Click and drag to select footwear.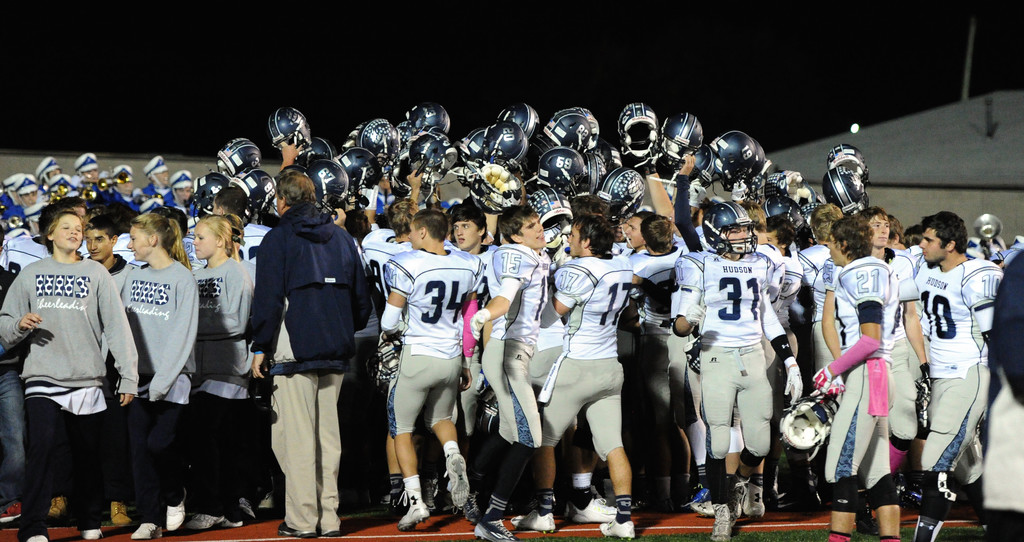
Selection: BBox(509, 510, 555, 535).
